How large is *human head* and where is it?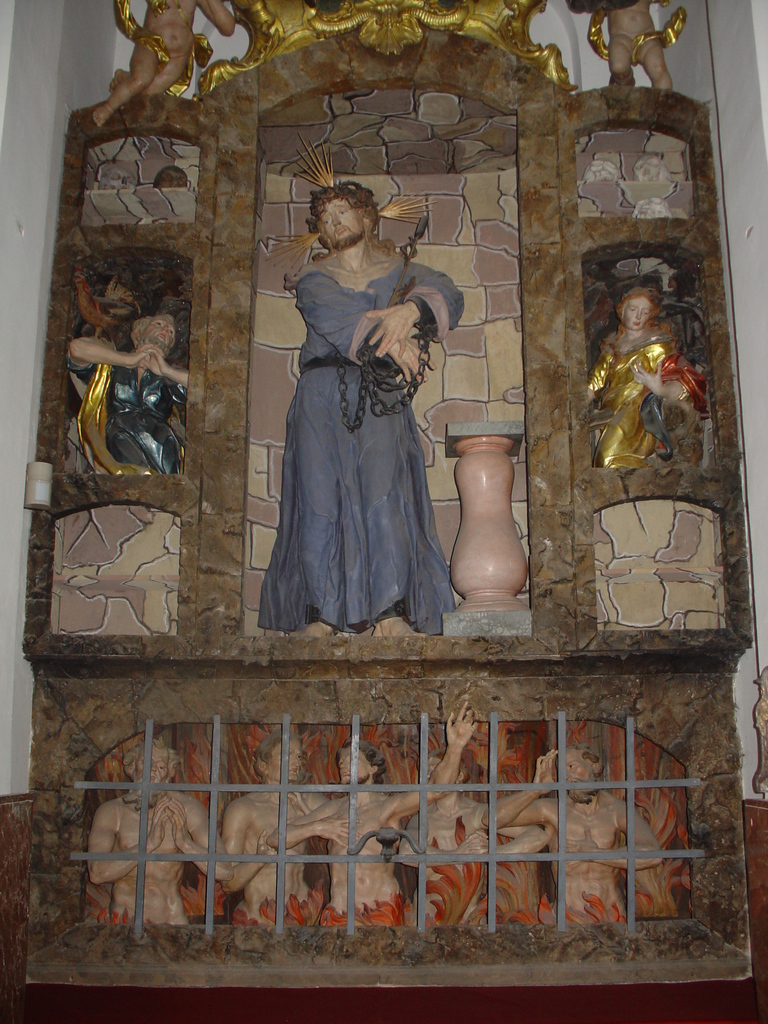
Bounding box: box(613, 292, 652, 330).
